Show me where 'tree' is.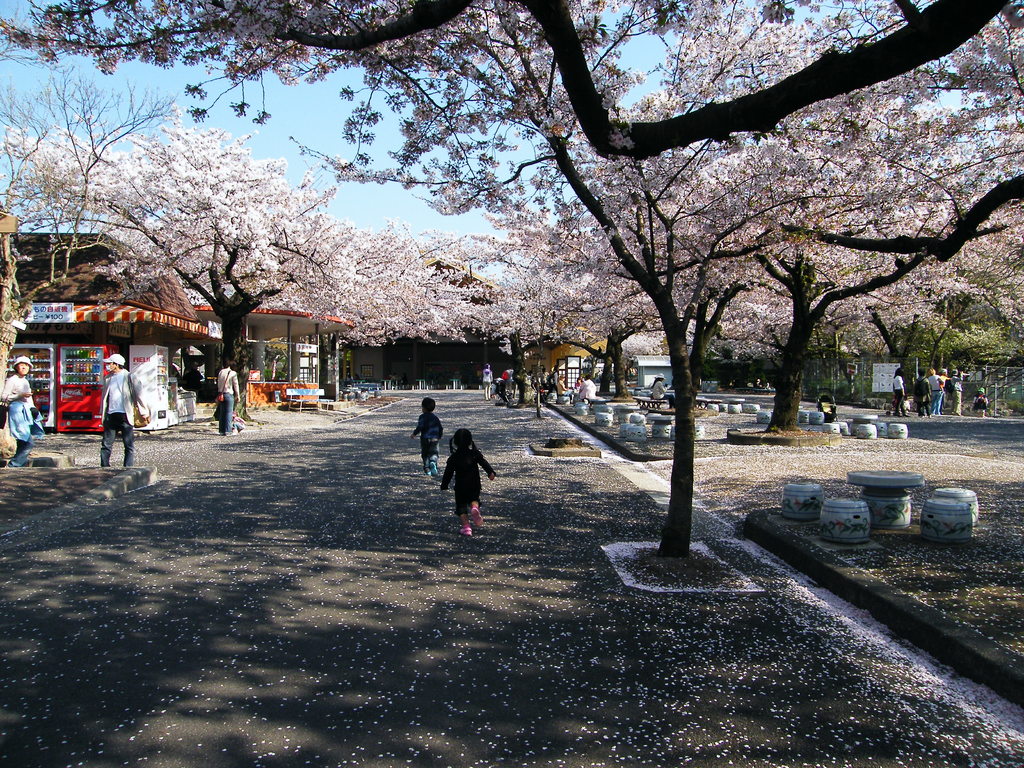
'tree' is at (248, 0, 1023, 525).
